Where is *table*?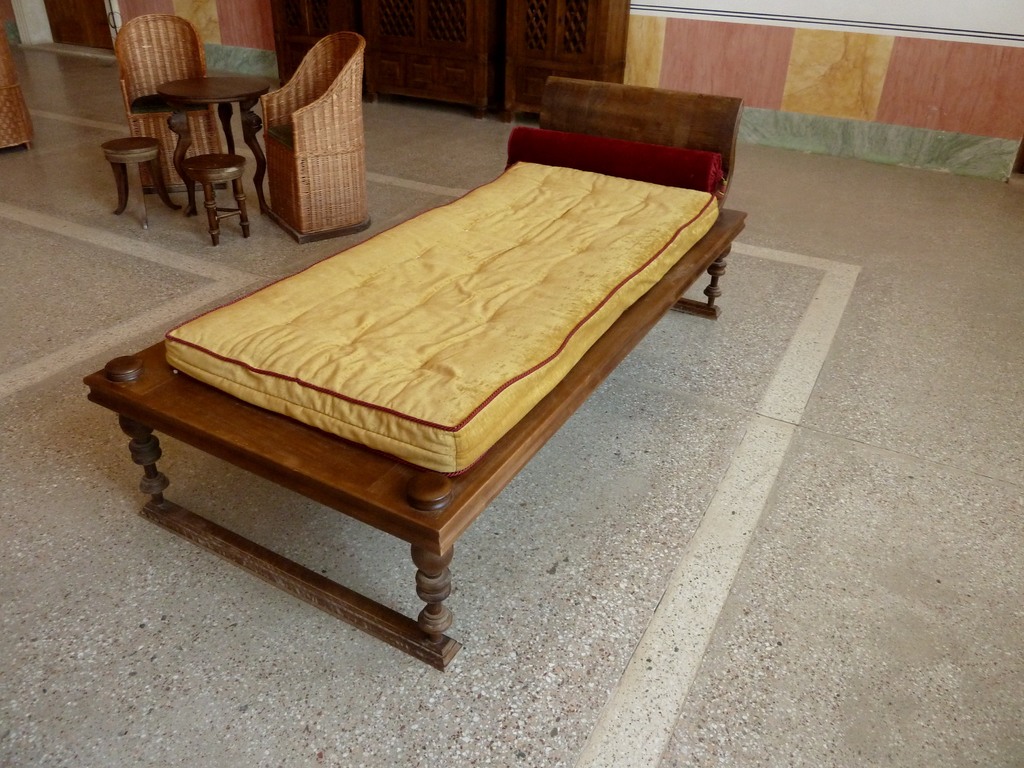
box=[184, 151, 246, 248].
